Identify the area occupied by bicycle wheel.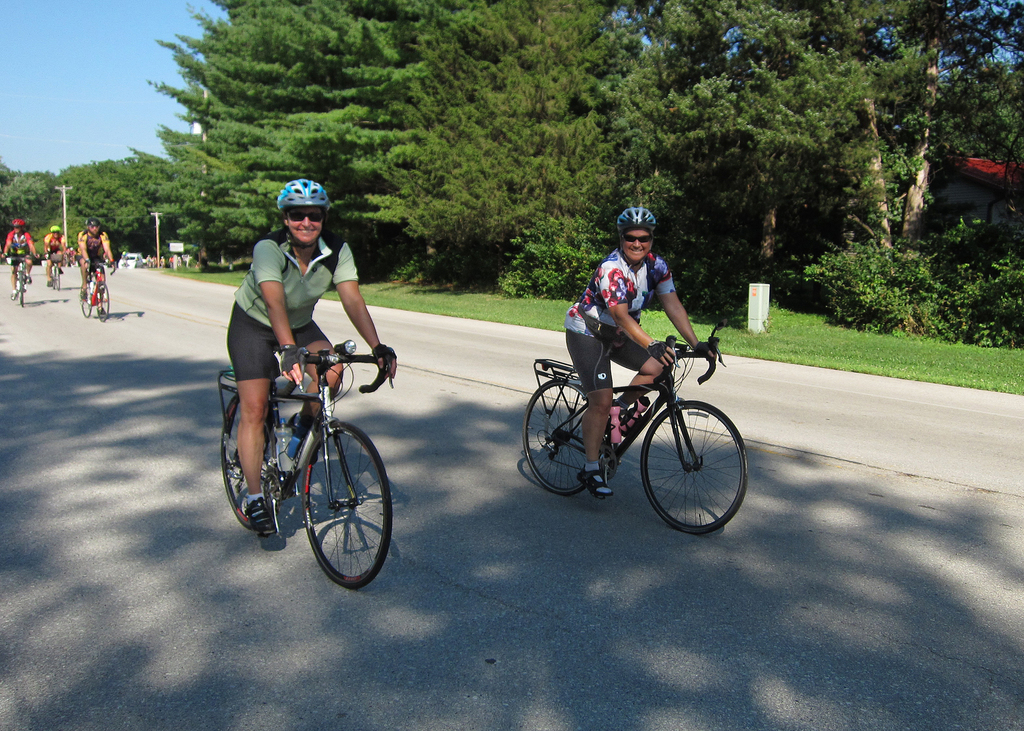
Area: l=218, t=388, r=276, b=534.
